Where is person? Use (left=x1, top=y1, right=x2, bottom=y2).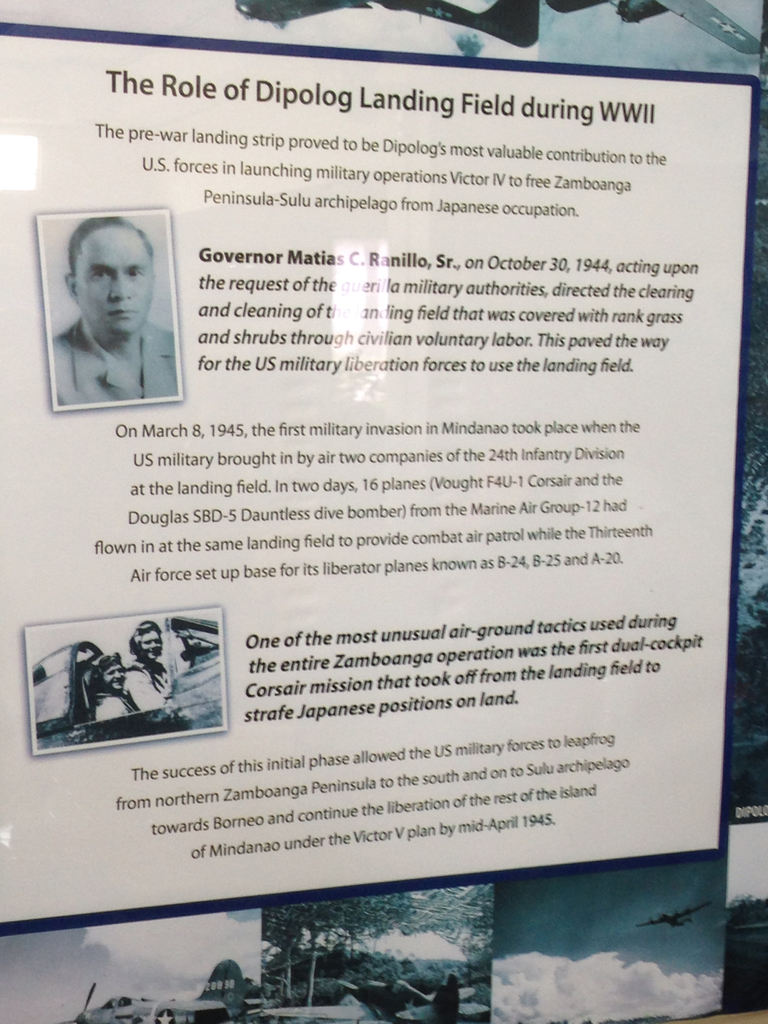
(left=426, top=970, right=463, bottom=1023).
